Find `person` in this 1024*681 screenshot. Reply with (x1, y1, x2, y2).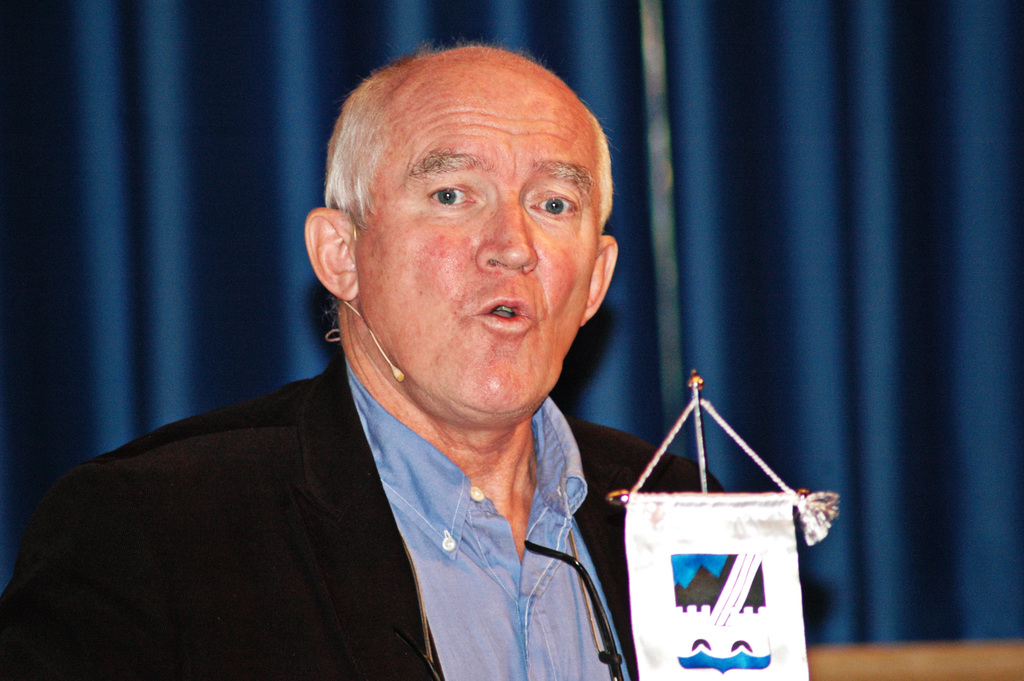
(71, 49, 741, 680).
